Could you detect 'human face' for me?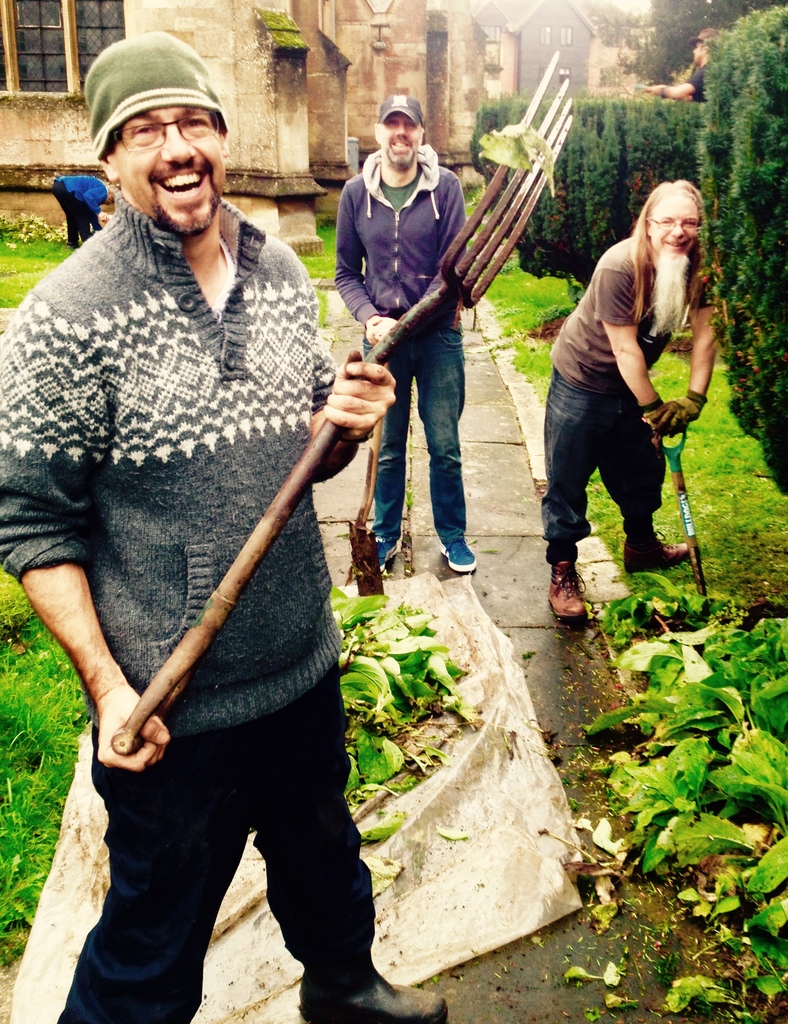
Detection result: (left=374, top=109, right=424, bottom=166).
